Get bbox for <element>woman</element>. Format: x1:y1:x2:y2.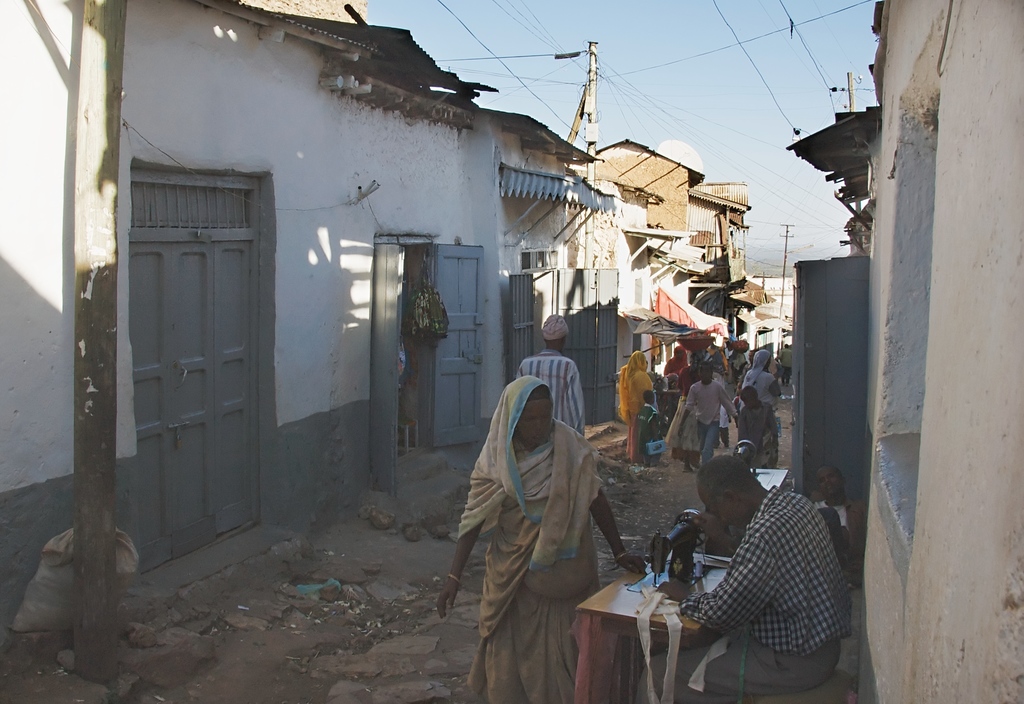
738:347:783:472.
